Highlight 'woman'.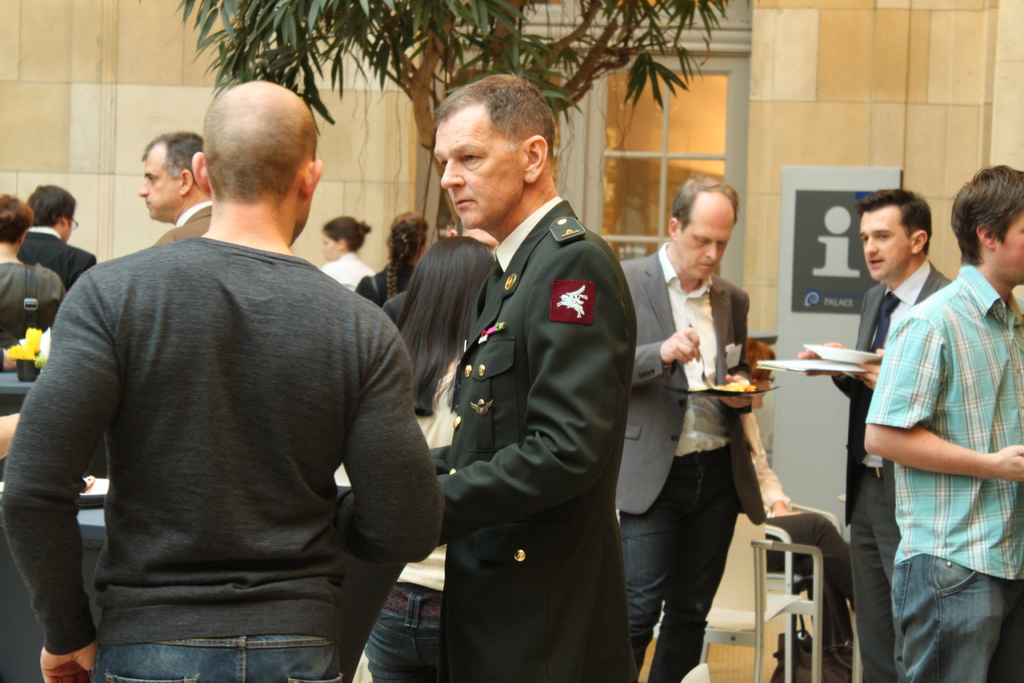
Highlighted region: x1=354, y1=213, x2=431, y2=304.
